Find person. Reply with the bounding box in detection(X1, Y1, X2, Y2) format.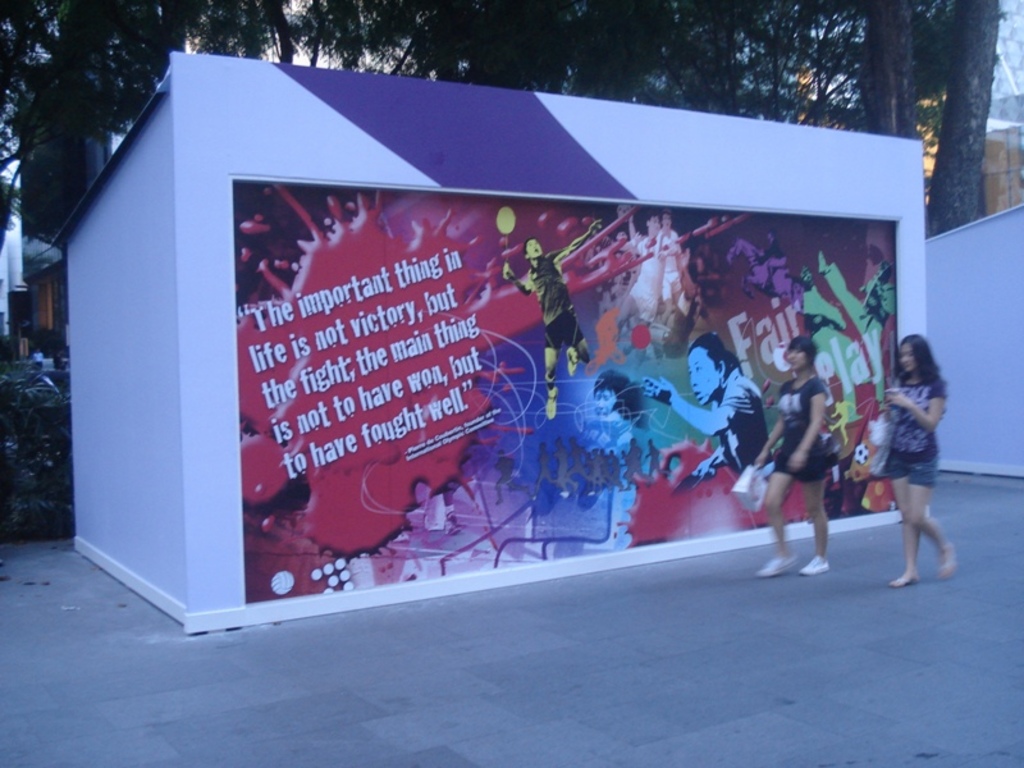
detection(758, 338, 835, 580).
